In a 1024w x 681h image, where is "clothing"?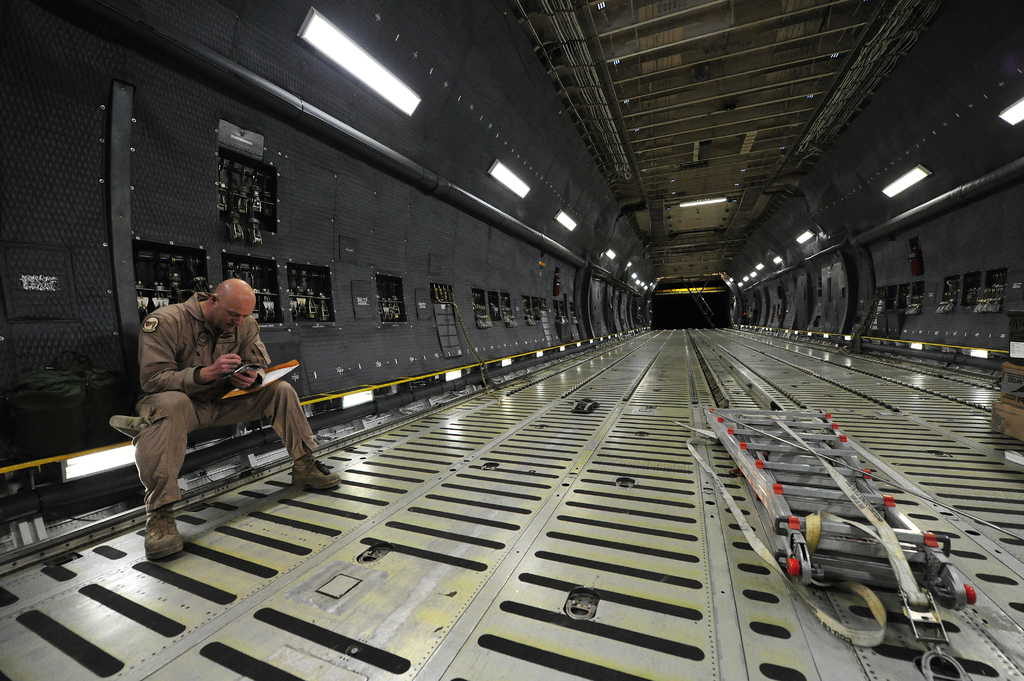
[129, 283, 319, 480].
